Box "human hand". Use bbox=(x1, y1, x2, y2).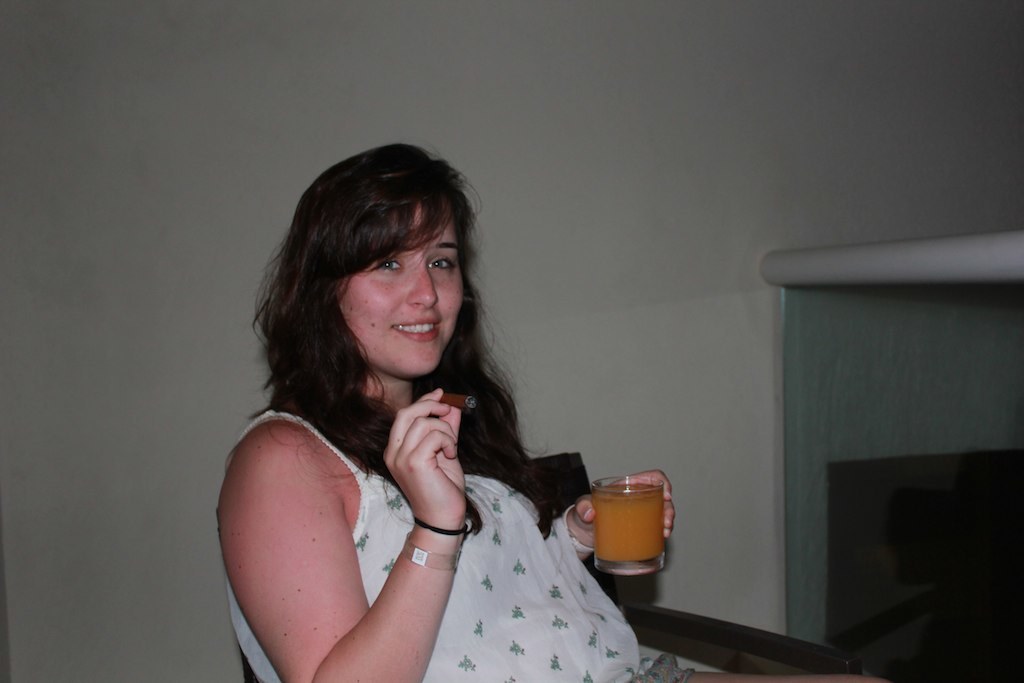
bbox=(571, 469, 677, 546).
